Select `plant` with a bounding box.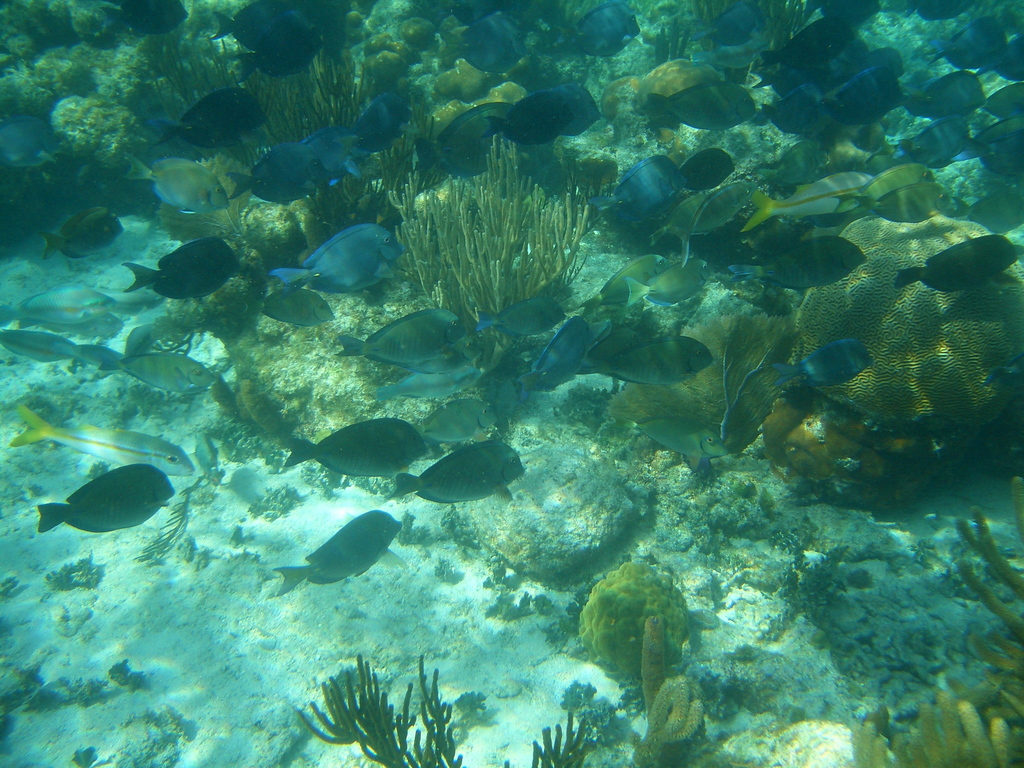
298 653 489 767.
